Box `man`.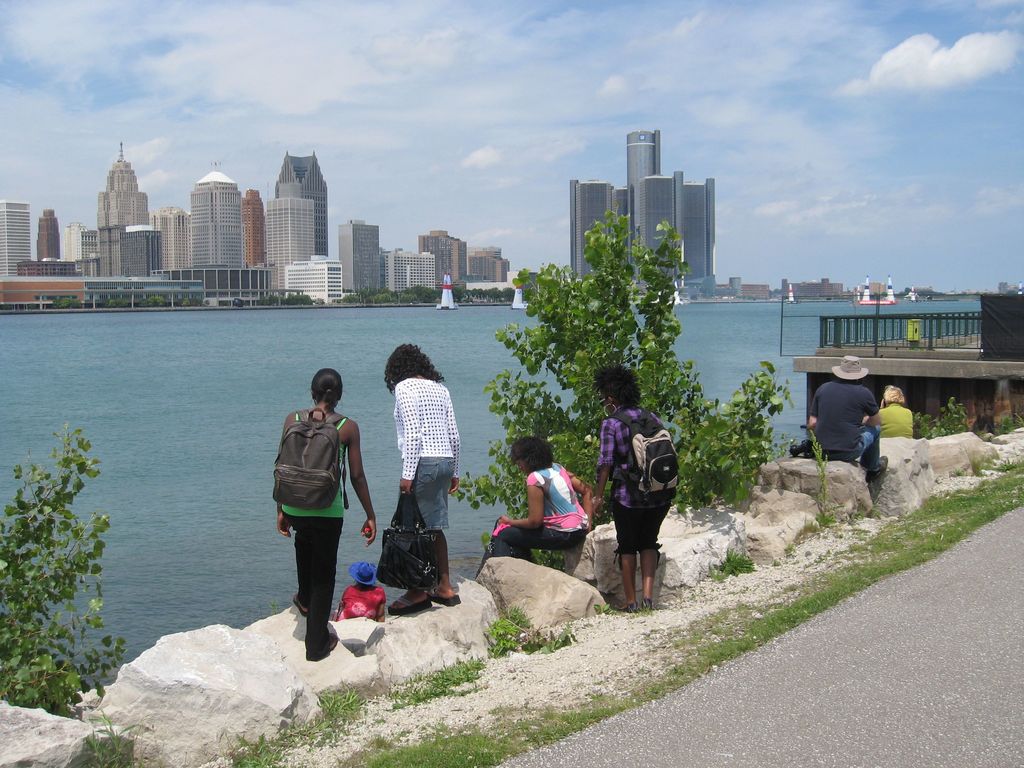
detection(811, 364, 896, 492).
